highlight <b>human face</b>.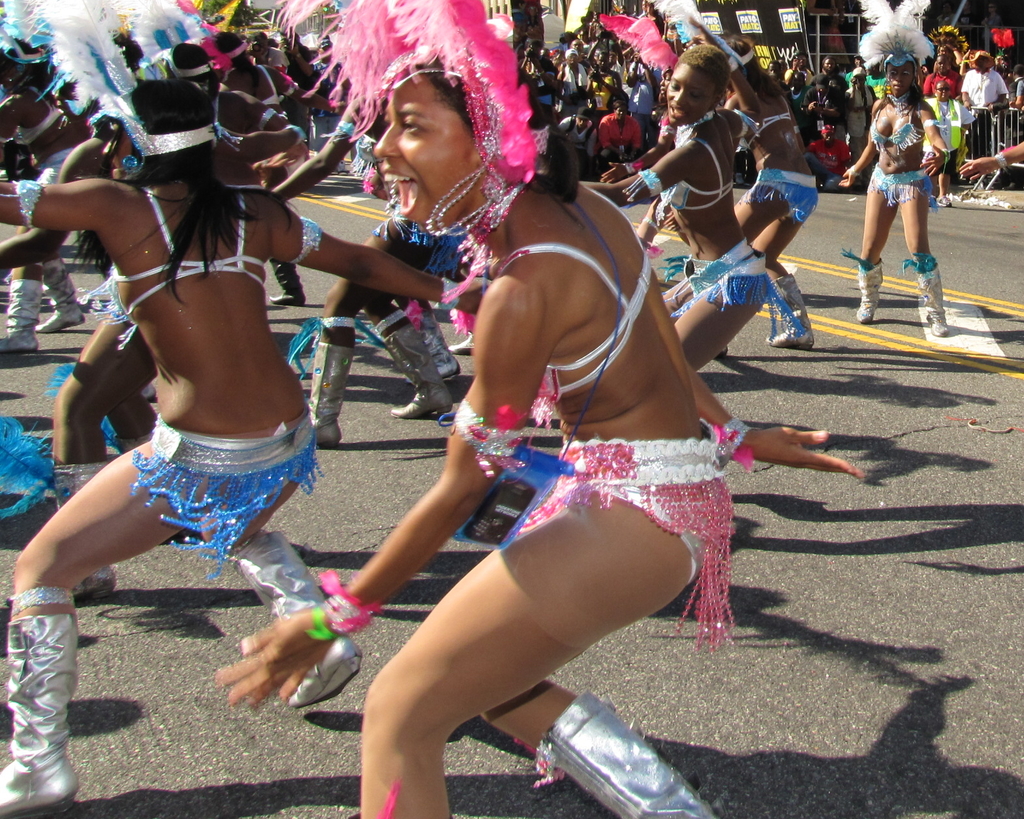
Highlighted region: region(664, 59, 718, 127).
